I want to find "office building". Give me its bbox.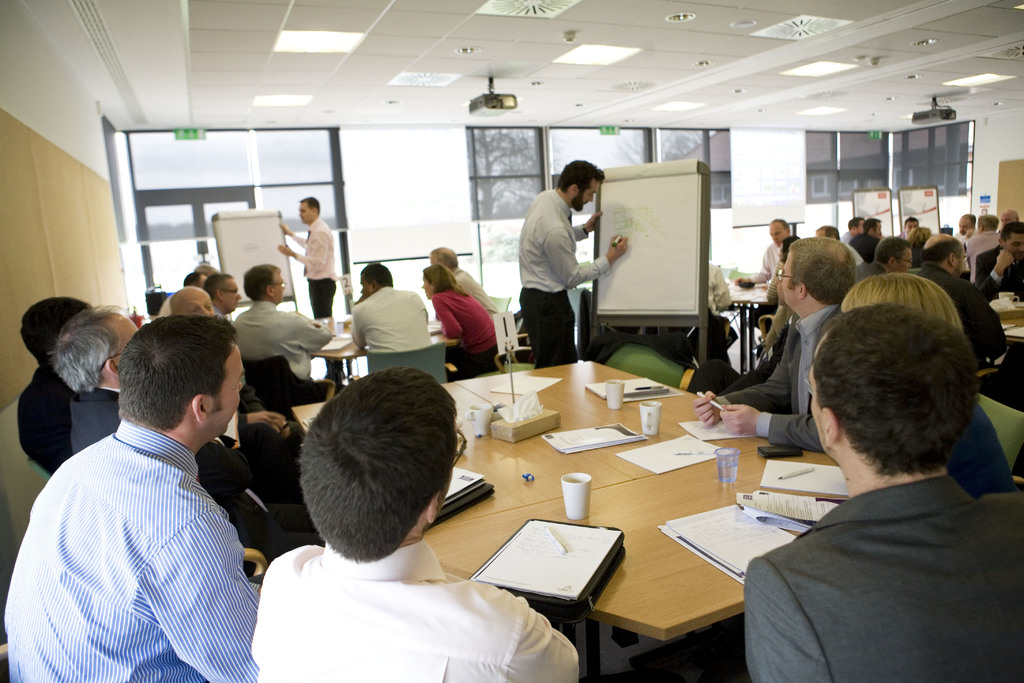
select_region(118, 15, 1023, 682).
